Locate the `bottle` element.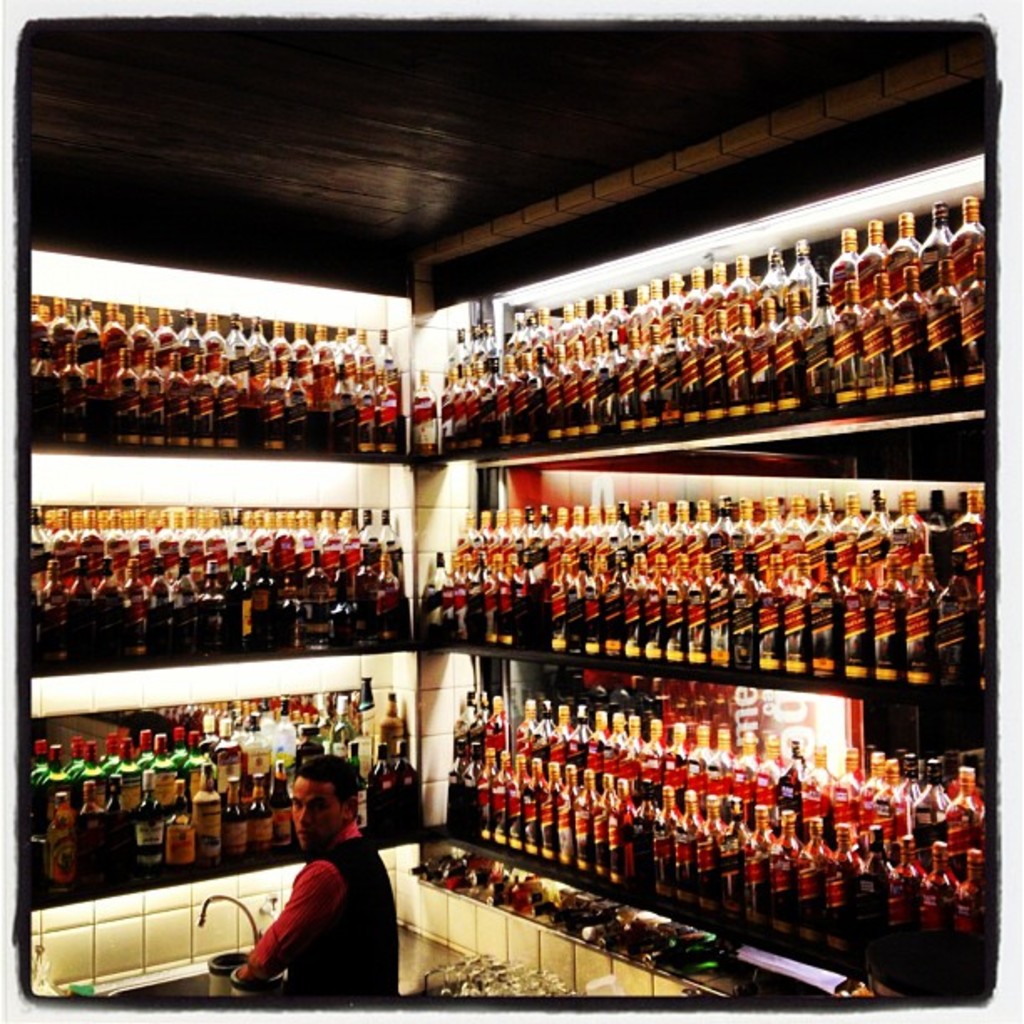
Element bbox: box(730, 253, 755, 331).
